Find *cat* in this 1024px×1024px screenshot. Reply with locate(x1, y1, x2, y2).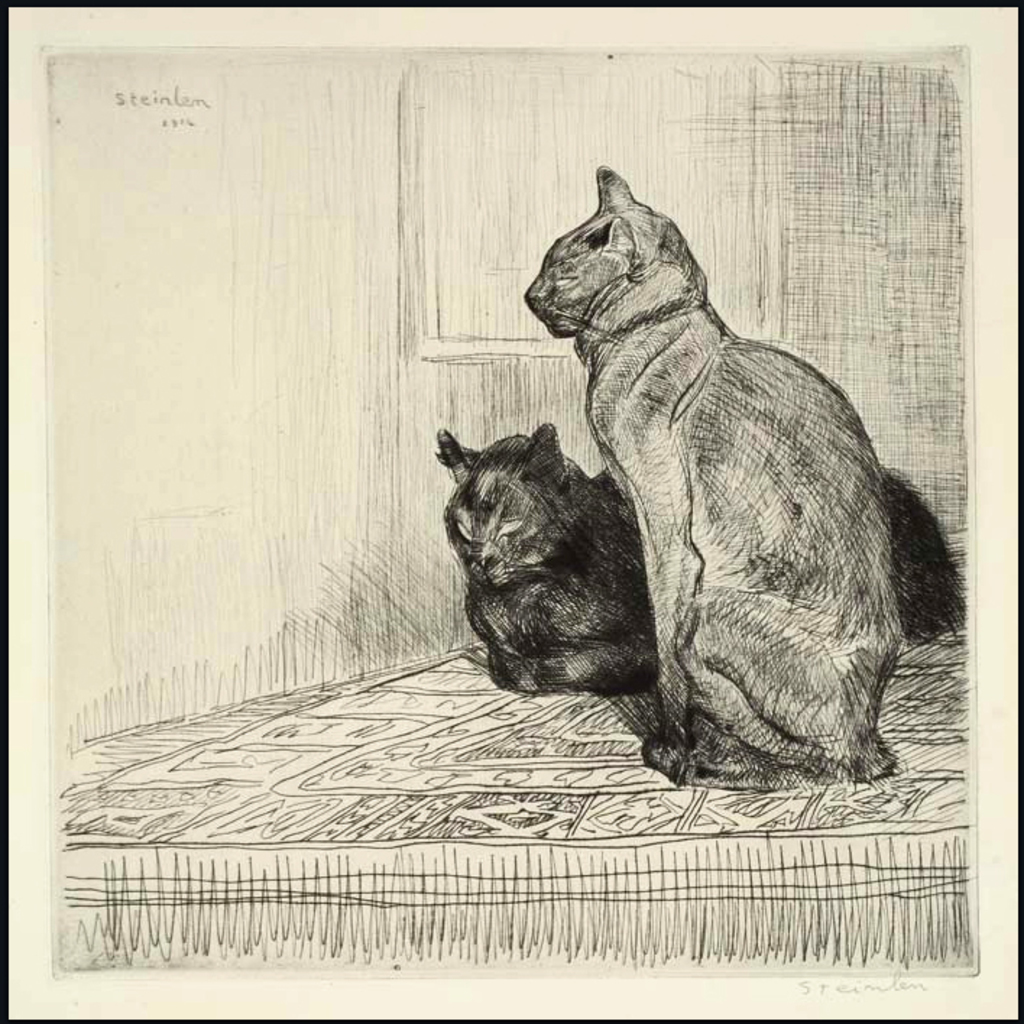
locate(522, 163, 900, 784).
